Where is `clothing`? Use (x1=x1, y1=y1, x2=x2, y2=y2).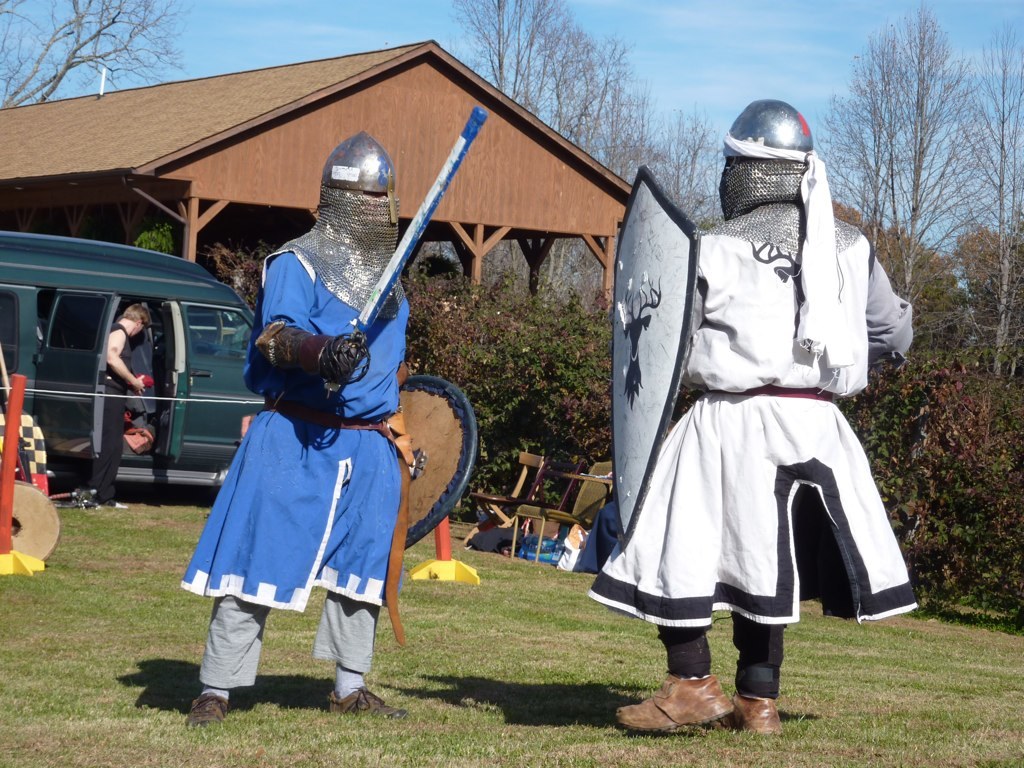
(x1=179, y1=246, x2=409, y2=678).
